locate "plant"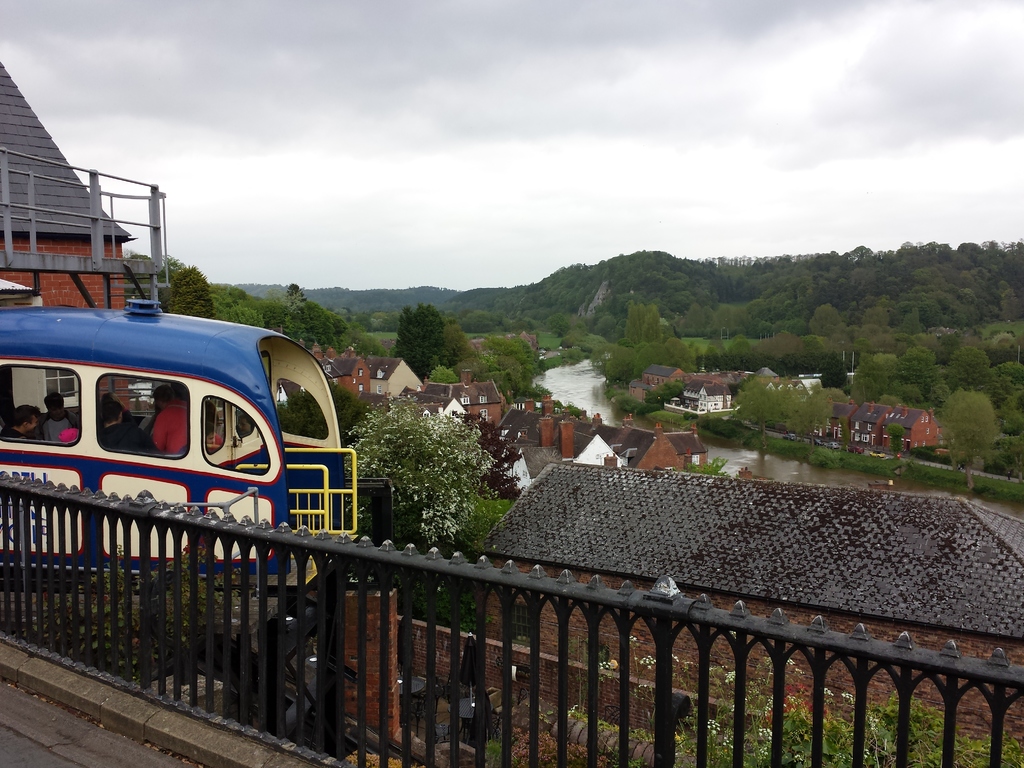
l=693, t=410, r=739, b=444
